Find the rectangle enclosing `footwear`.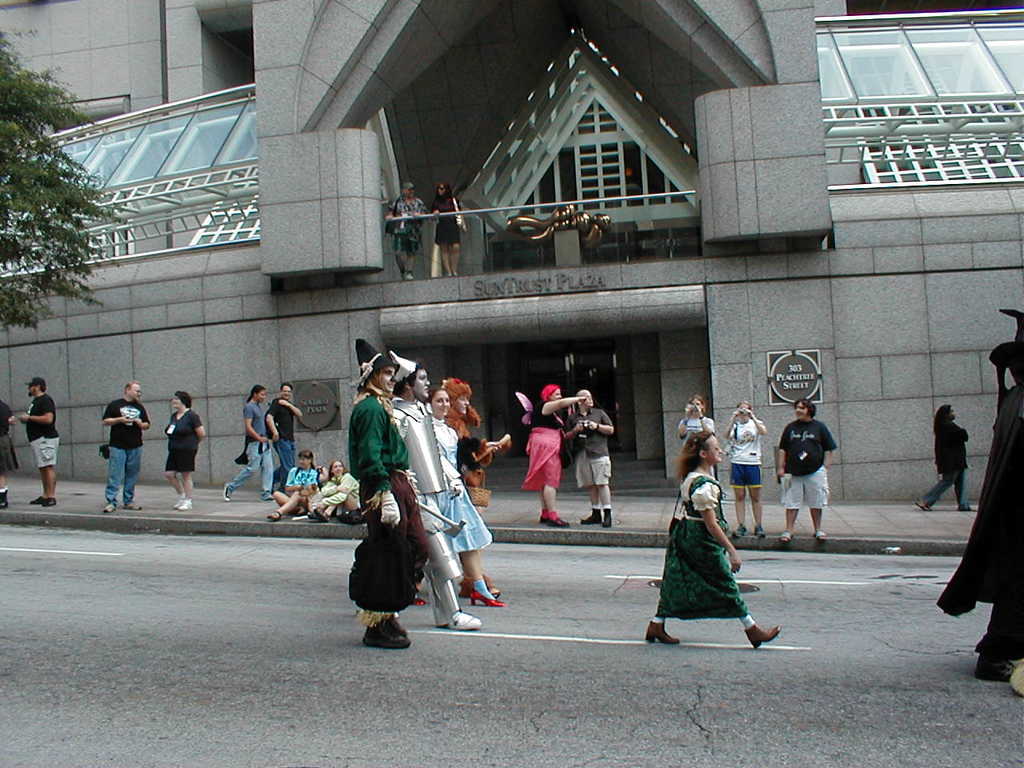
{"left": 30, "top": 496, "right": 42, "bottom": 504}.
